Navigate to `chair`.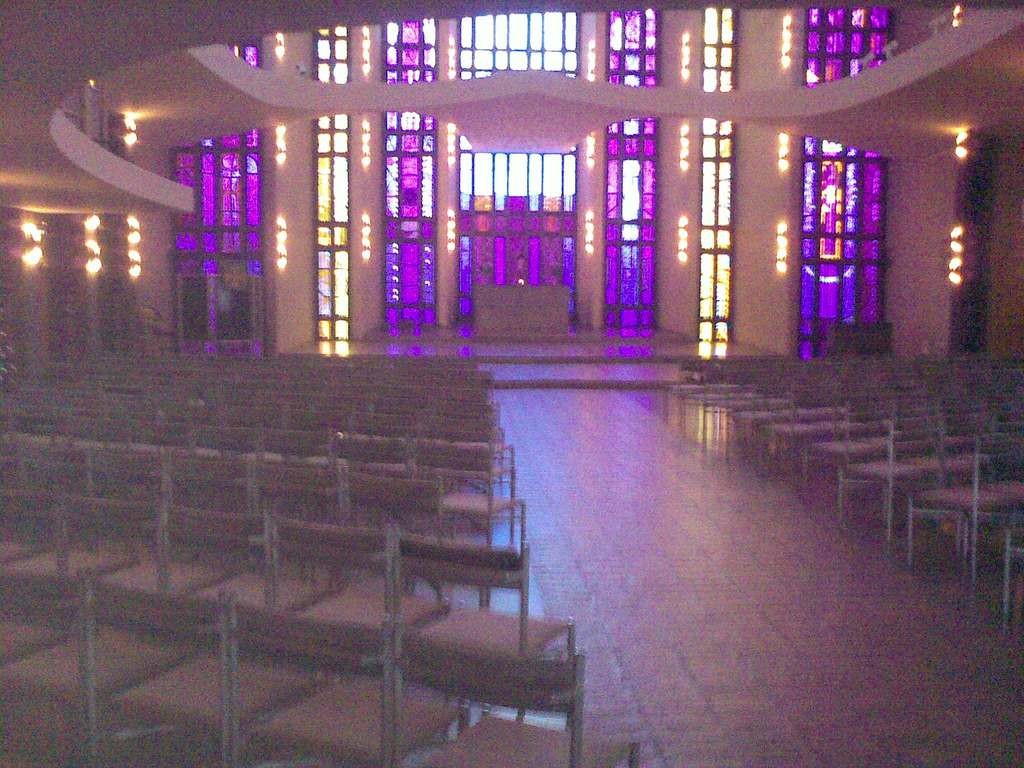
Navigation target: x1=164 y1=500 x2=260 y2=652.
